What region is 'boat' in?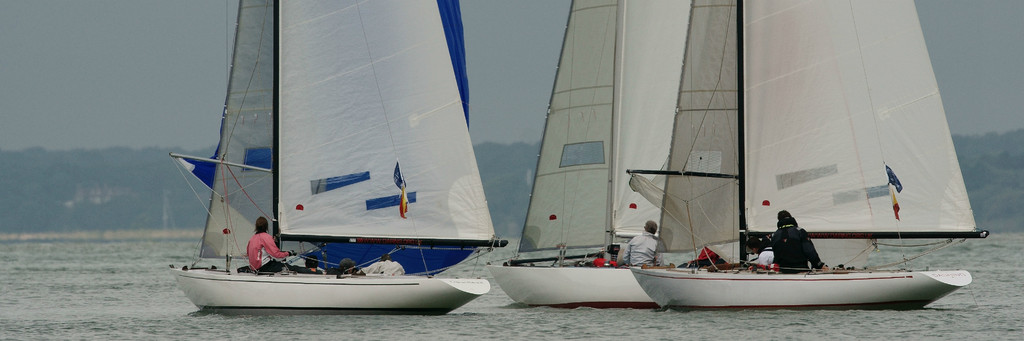
detection(496, 0, 689, 310).
